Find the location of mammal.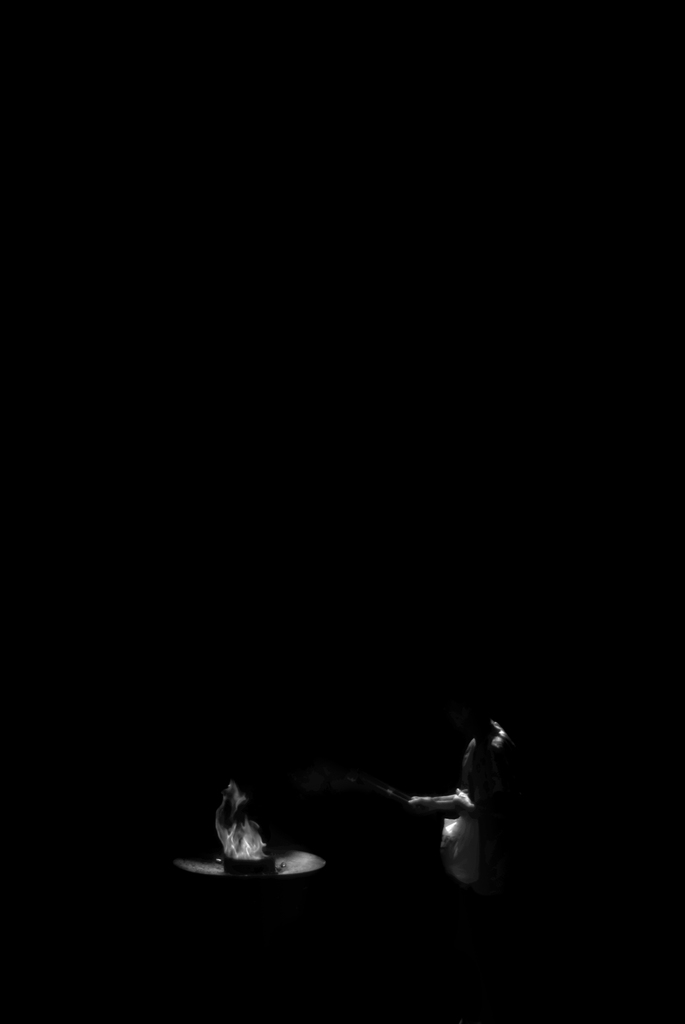
Location: [216,788,265,865].
